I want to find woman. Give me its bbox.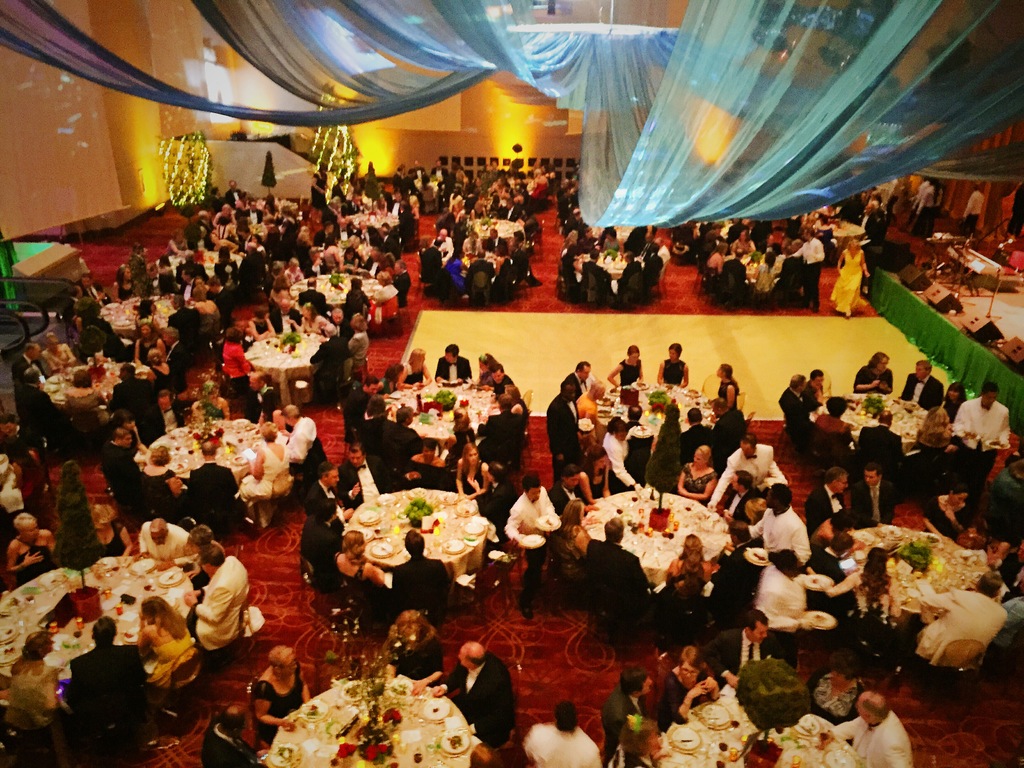
bbox=[657, 643, 719, 724].
